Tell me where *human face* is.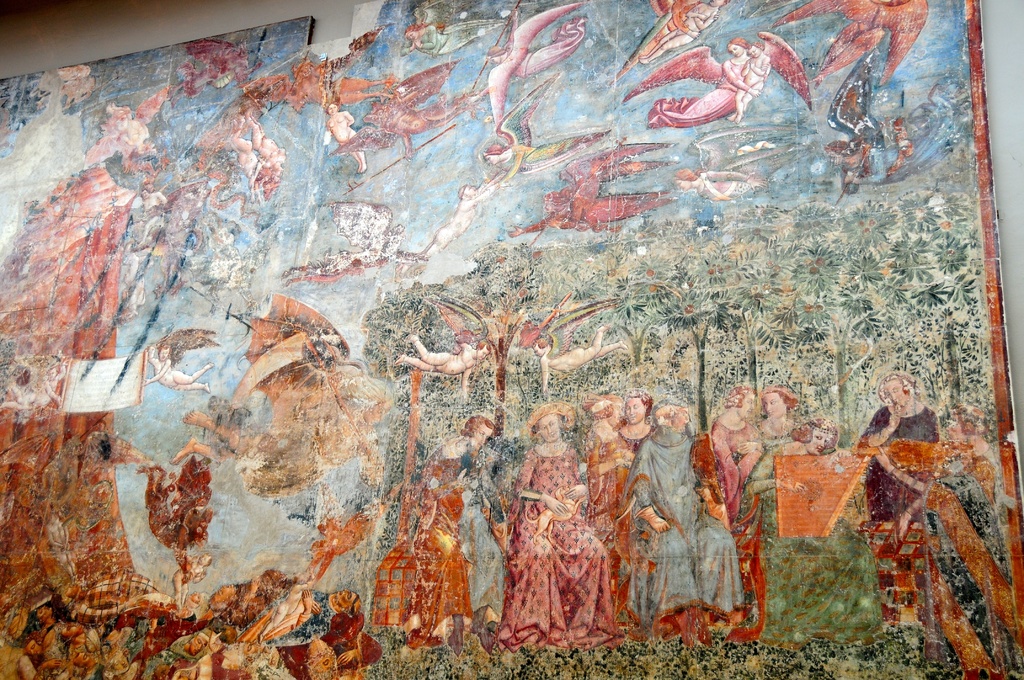
*human face* is at BBox(543, 417, 560, 444).
